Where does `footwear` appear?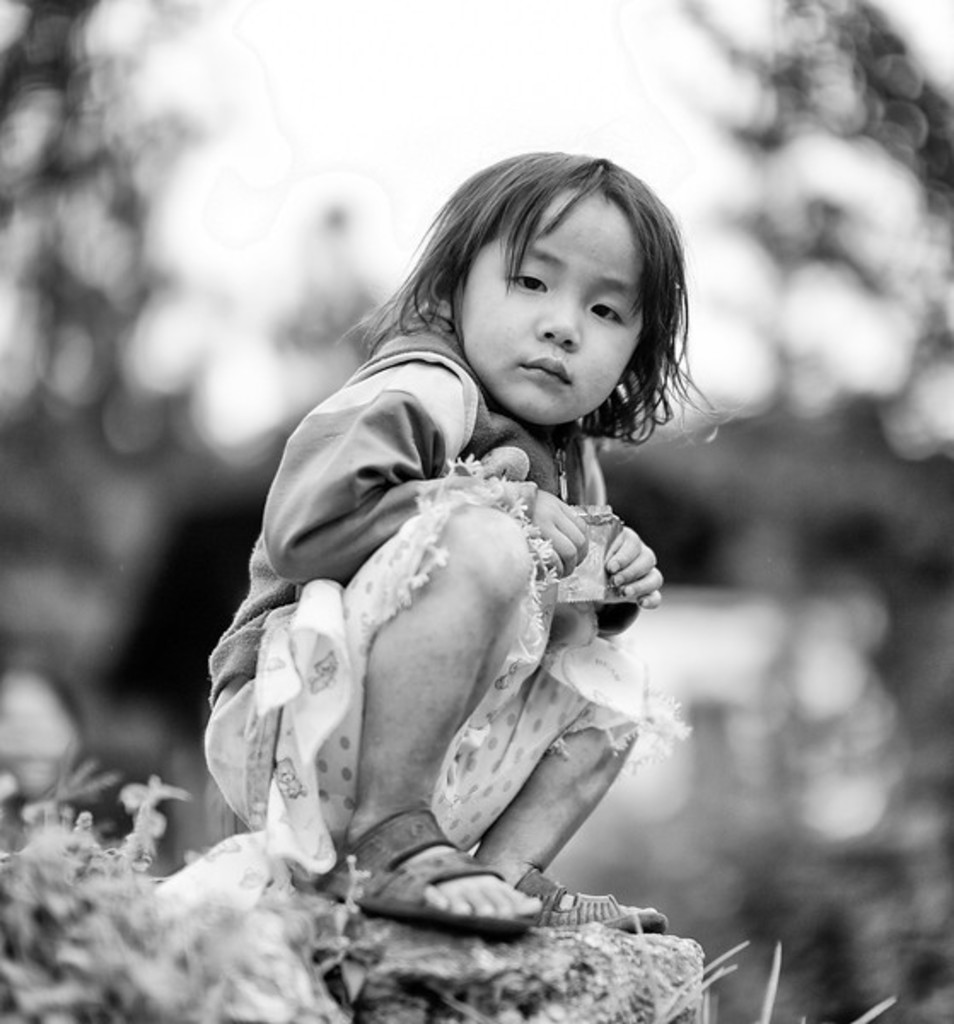
Appears at {"x1": 505, "y1": 855, "x2": 674, "y2": 944}.
